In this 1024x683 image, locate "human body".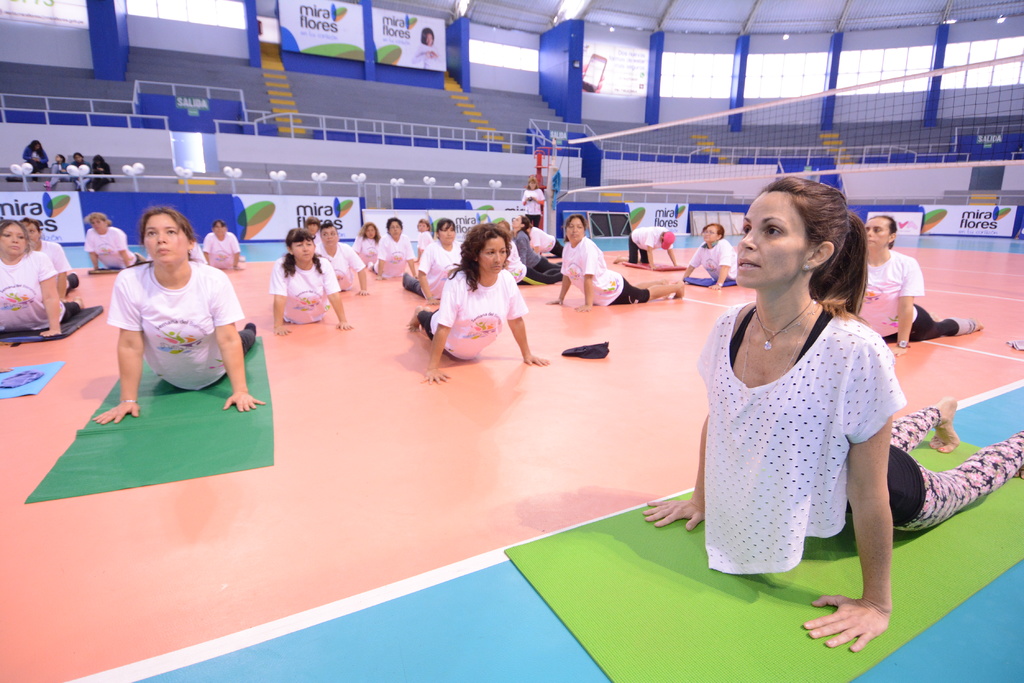
Bounding box: select_region(319, 223, 368, 298).
